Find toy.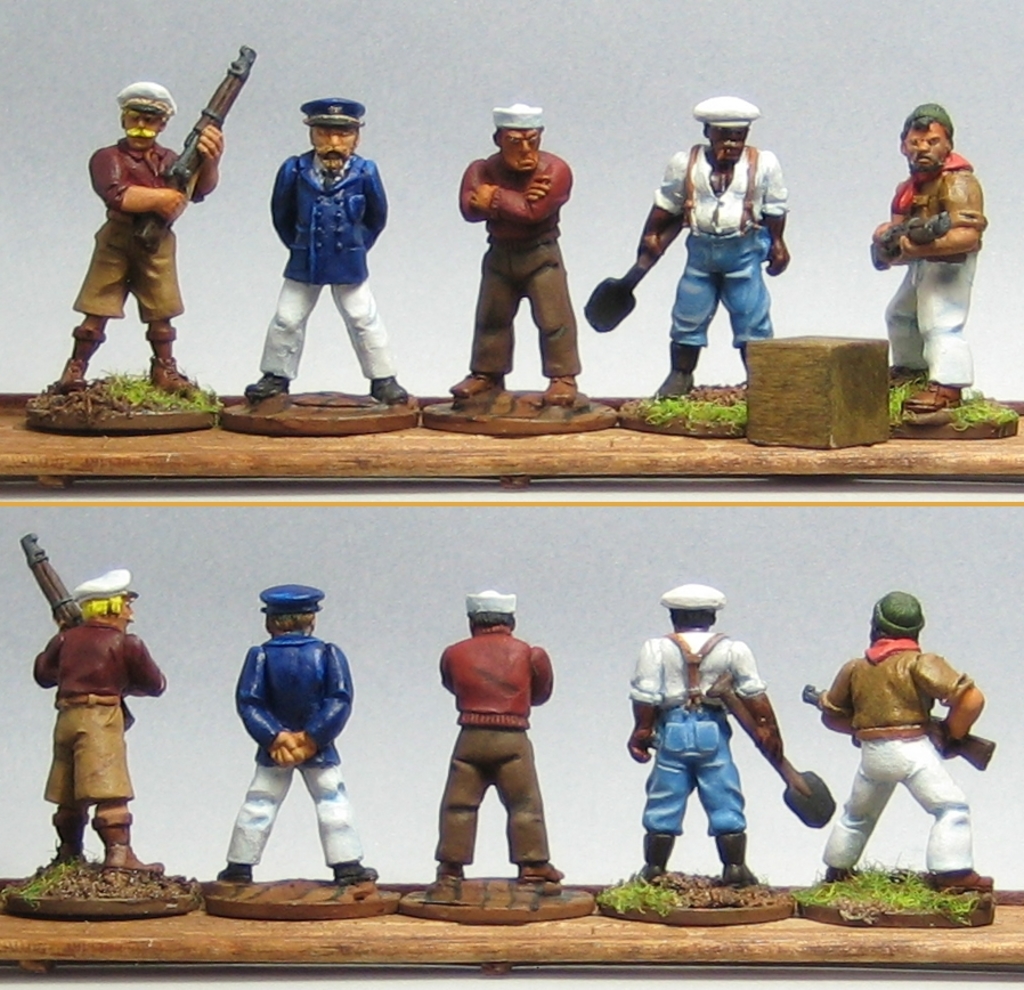
crop(441, 105, 592, 411).
